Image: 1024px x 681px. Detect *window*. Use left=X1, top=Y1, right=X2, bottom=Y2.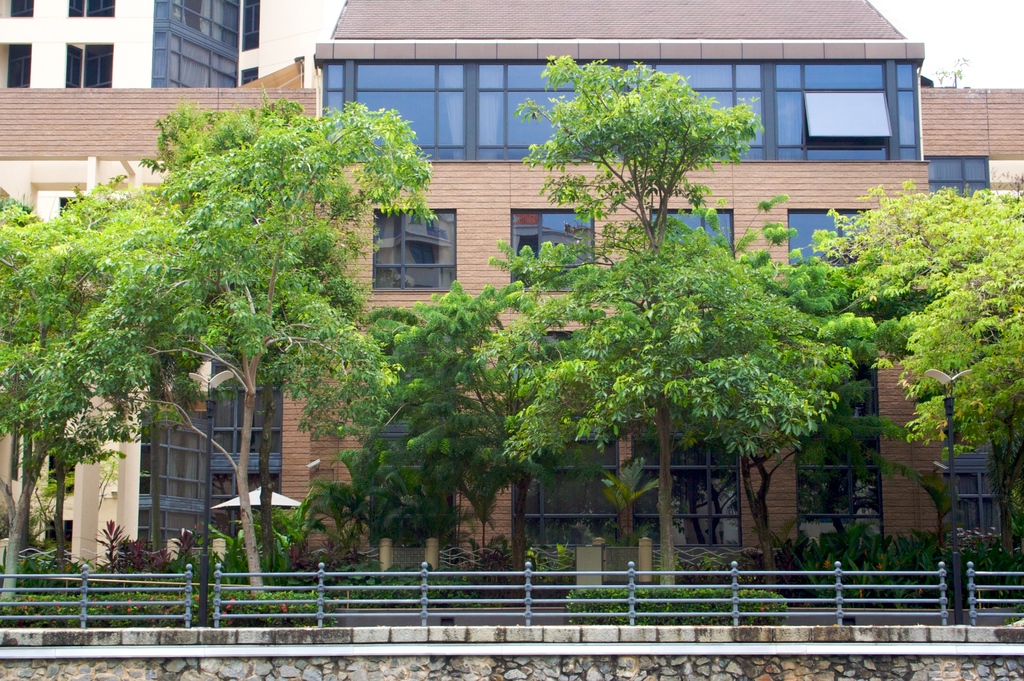
left=60, top=41, right=113, bottom=91.
